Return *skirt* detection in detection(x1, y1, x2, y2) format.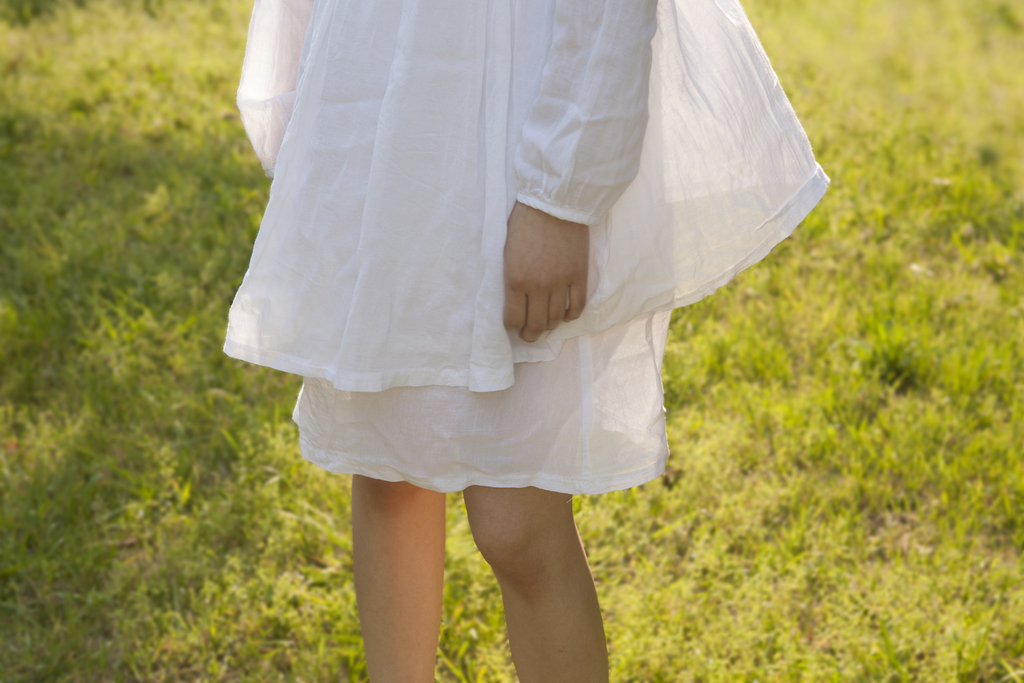
detection(287, 306, 673, 498).
